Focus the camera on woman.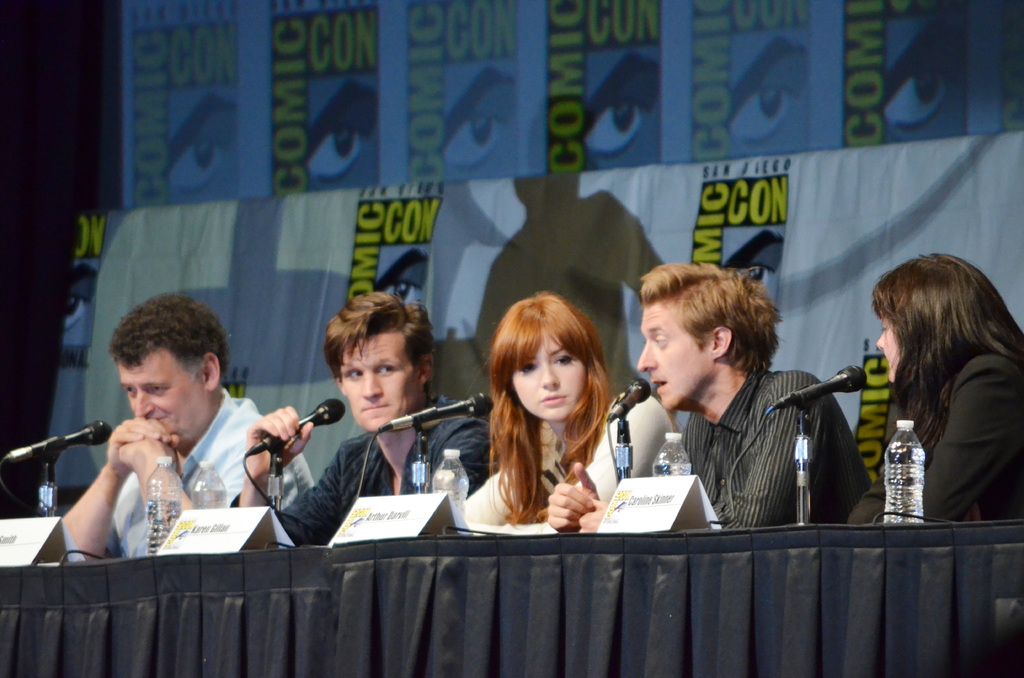
Focus region: {"x1": 454, "y1": 305, "x2": 644, "y2": 543}.
